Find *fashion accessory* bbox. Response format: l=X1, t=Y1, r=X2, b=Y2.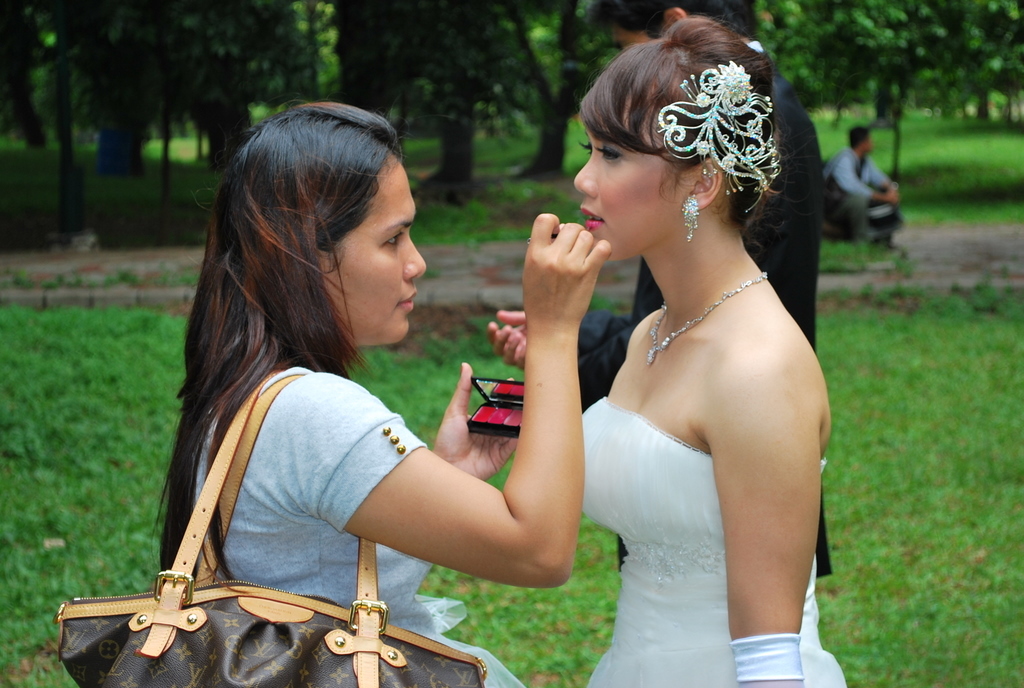
l=645, t=266, r=771, b=367.
